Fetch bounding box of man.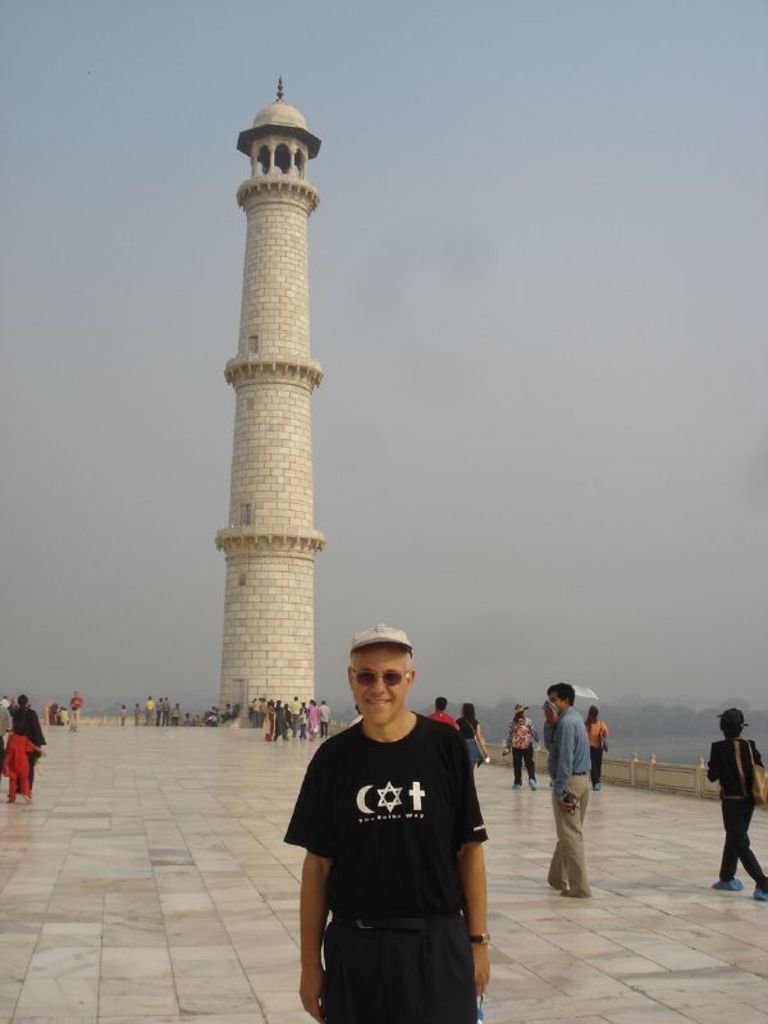
Bbox: rect(285, 617, 506, 1021).
